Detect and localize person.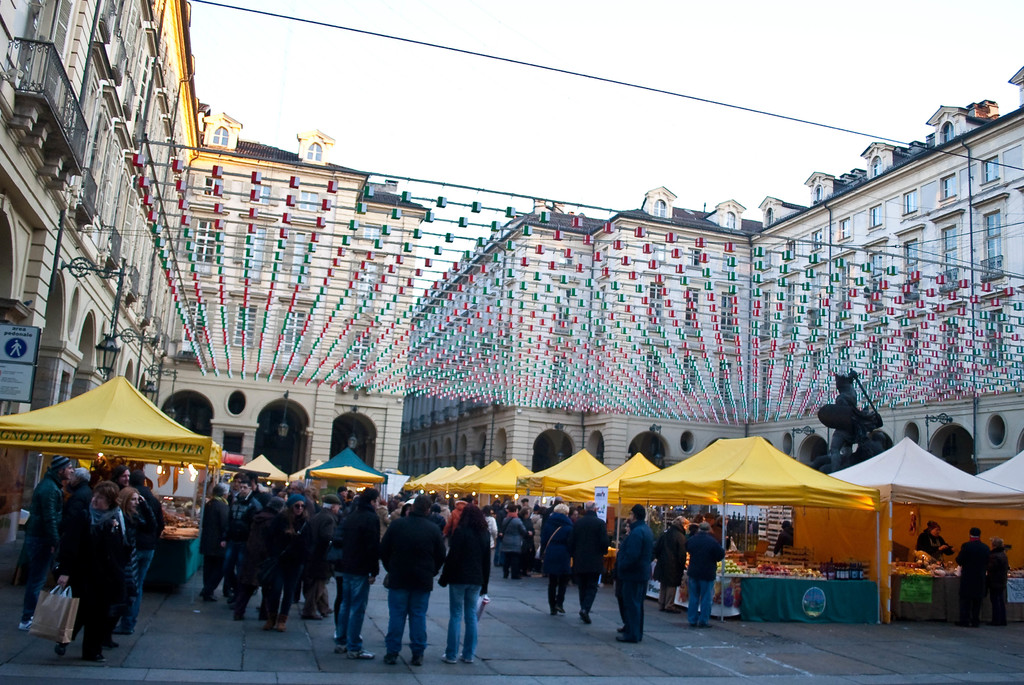
Localized at x1=19 y1=453 x2=58 y2=628.
